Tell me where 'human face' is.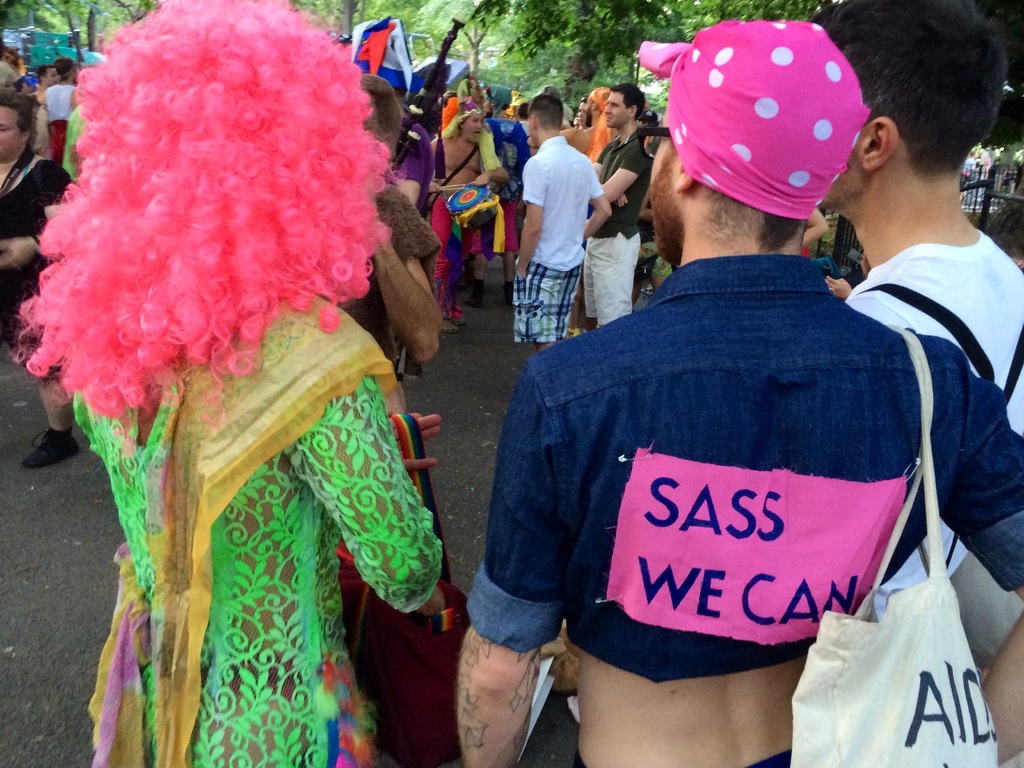
'human face' is at [465,116,483,144].
